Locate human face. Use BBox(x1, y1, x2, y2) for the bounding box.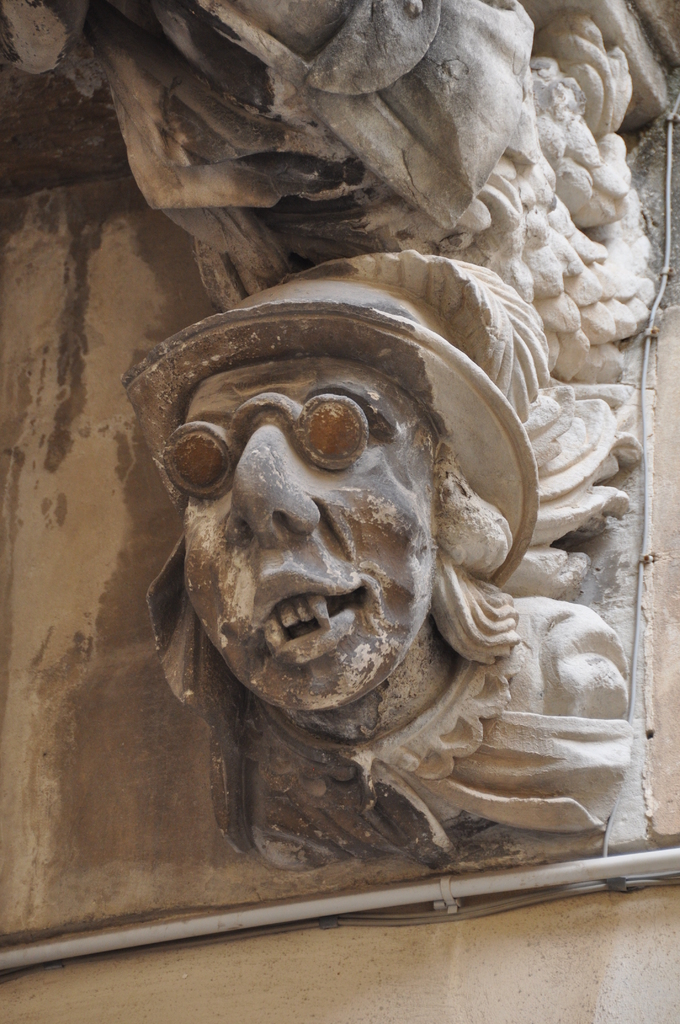
BBox(172, 357, 439, 707).
